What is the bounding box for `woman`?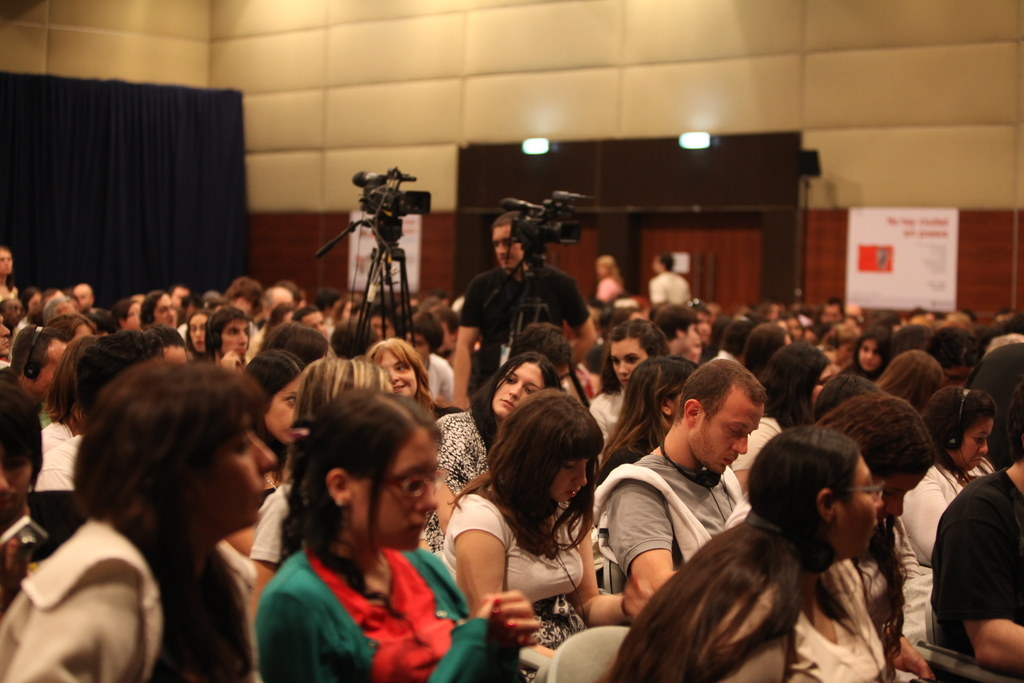
[x1=244, y1=397, x2=488, y2=673].
